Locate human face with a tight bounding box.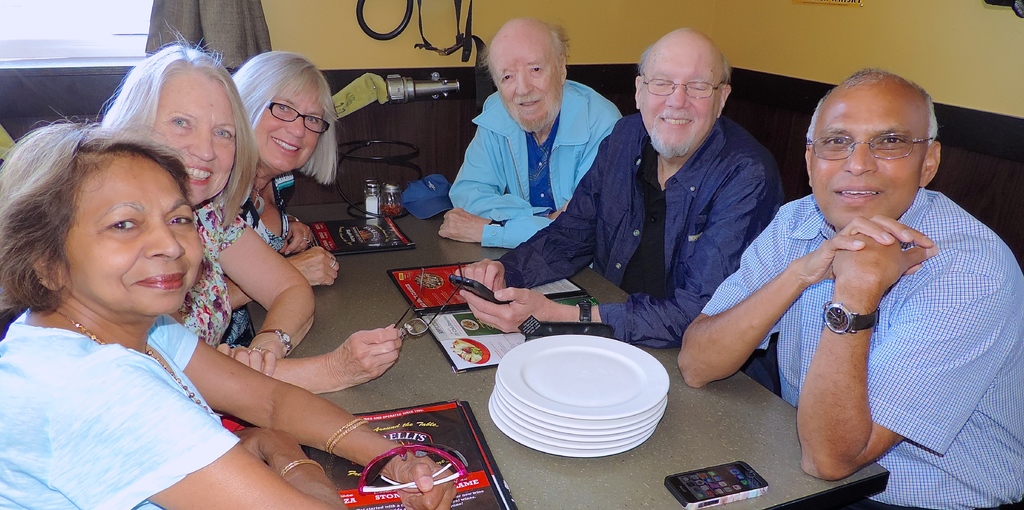
box=[808, 92, 922, 228].
